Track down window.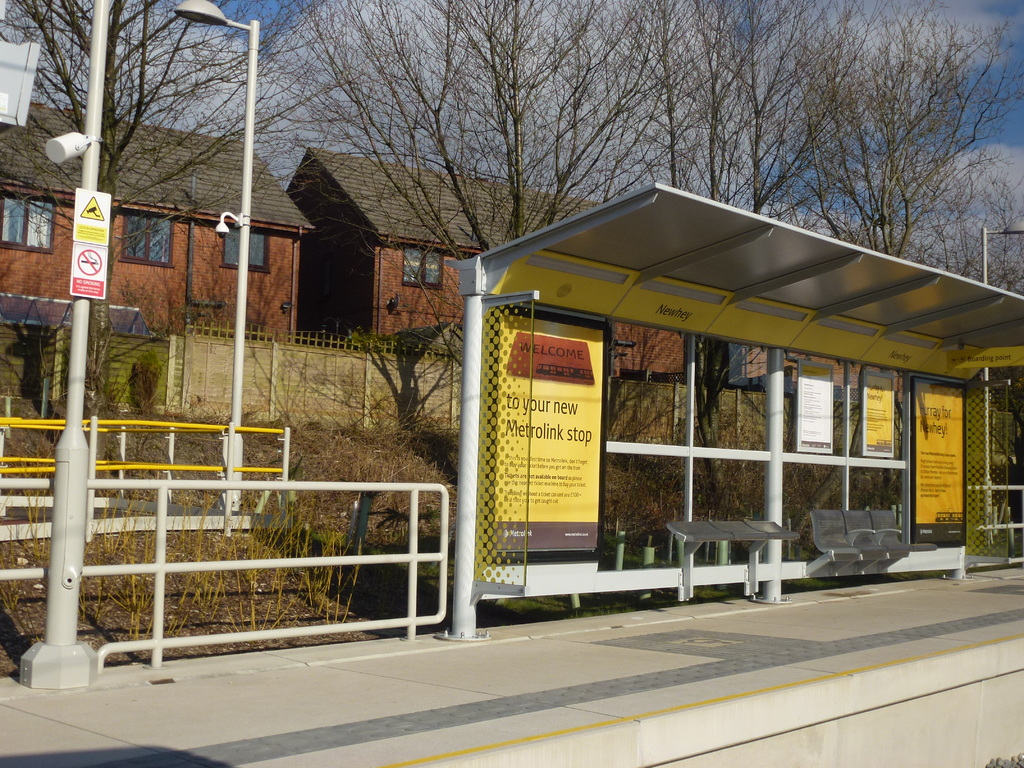
Tracked to <bbox>0, 188, 54, 252</bbox>.
